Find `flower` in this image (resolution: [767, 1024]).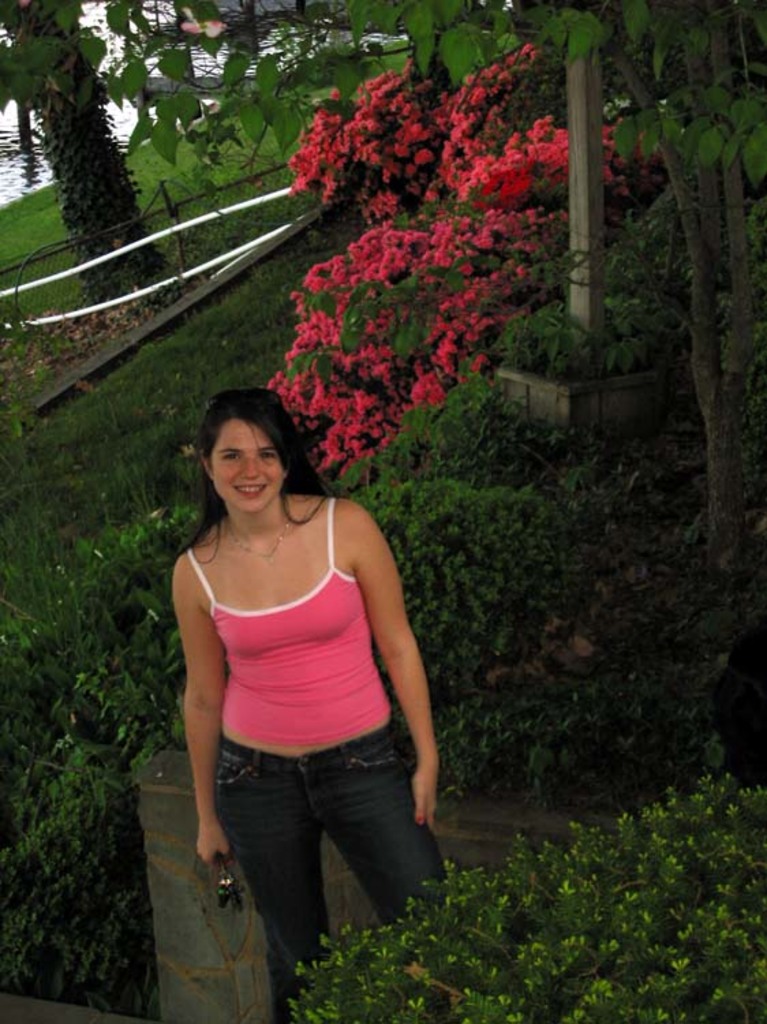
{"x1": 408, "y1": 374, "x2": 449, "y2": 404}.
